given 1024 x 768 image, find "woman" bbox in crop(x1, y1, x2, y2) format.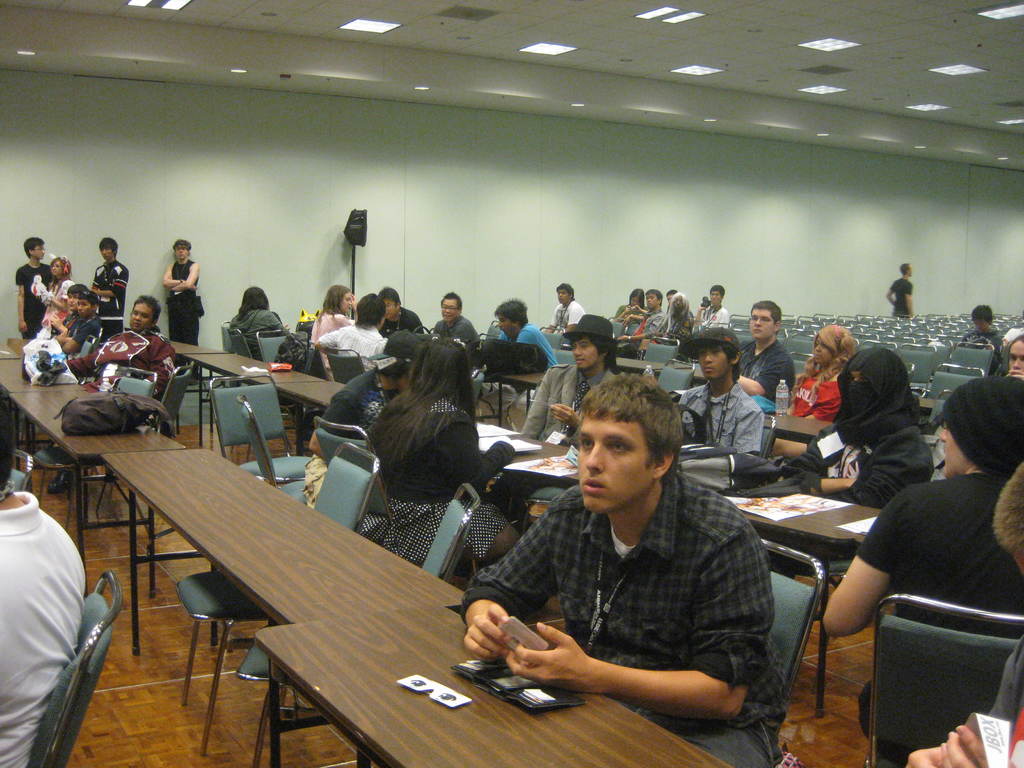
crop(1007, 333, 1023, 378).
